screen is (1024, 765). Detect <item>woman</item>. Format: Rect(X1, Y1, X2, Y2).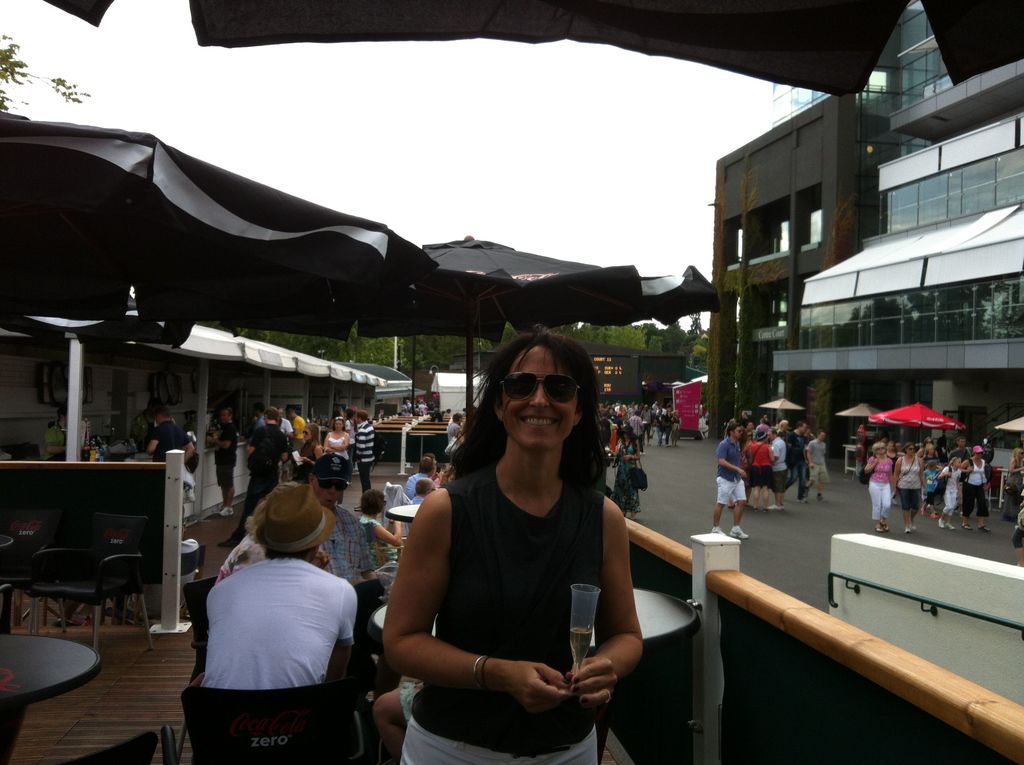
Rect(670, 408, 686, 448).
